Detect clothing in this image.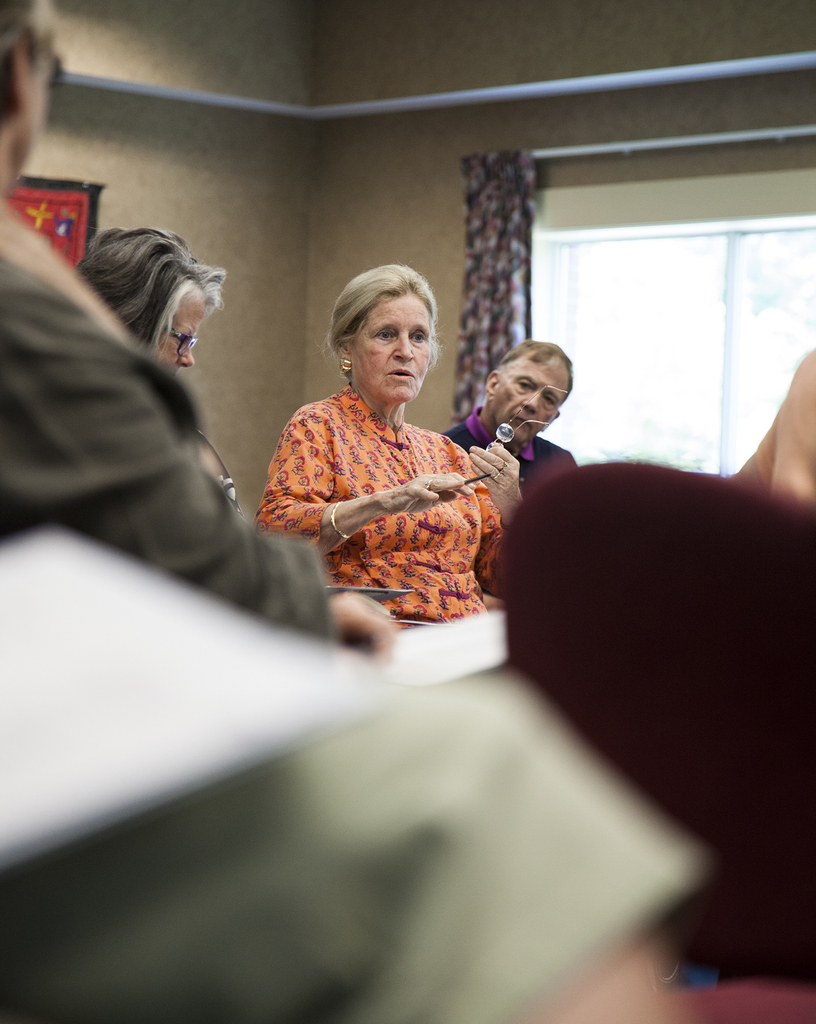
Detection: 443/406/579/492.
